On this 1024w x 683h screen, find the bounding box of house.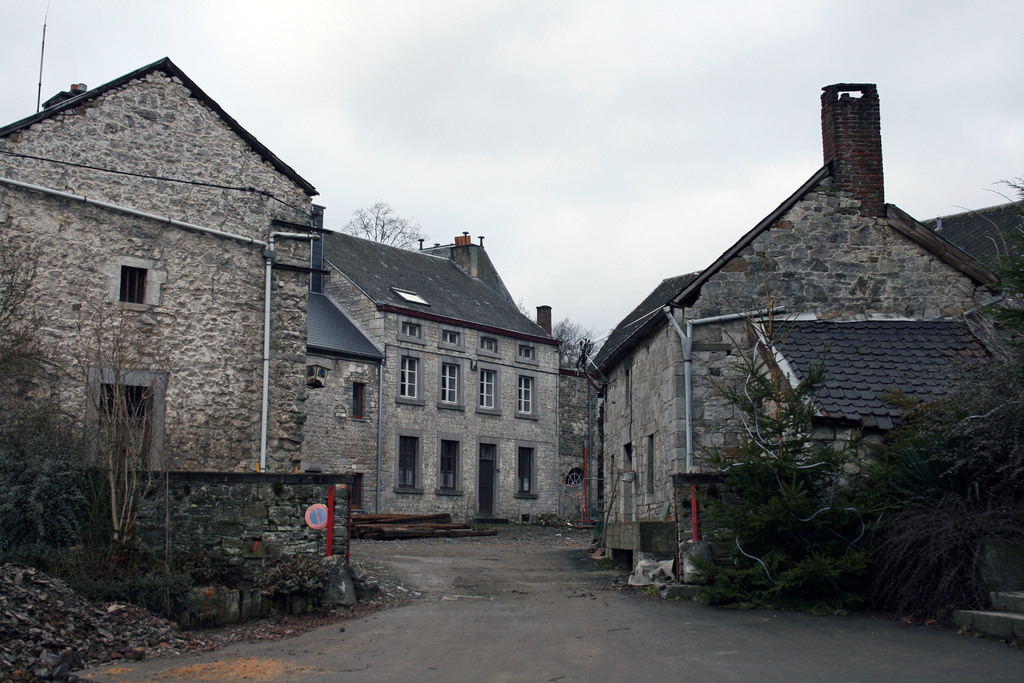
Bounding box: pyautogui.locateOnScreen(0, 54, 325, 608).
